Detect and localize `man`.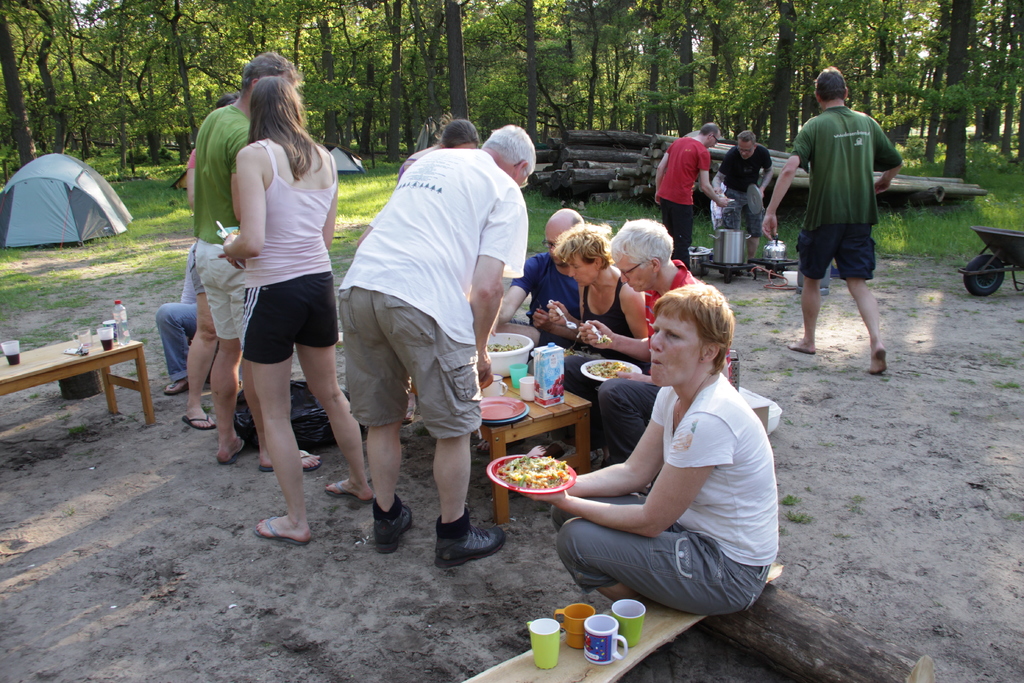
Localized at (left=196, top=46, right=319, bottom=461).
